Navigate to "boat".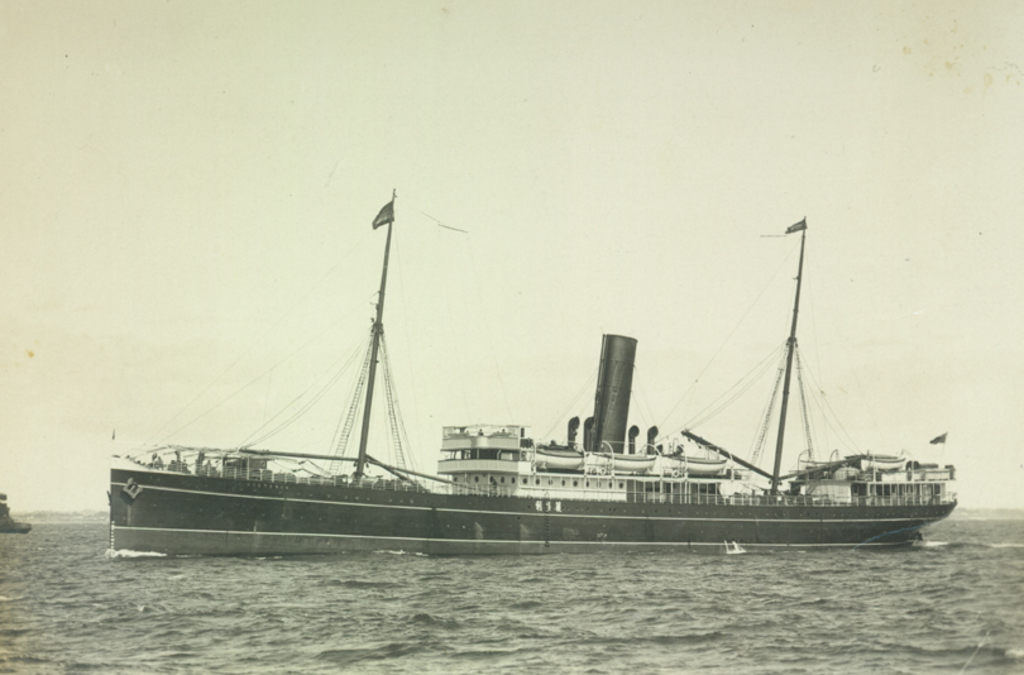
Navigation target: (86,190,980,574).
